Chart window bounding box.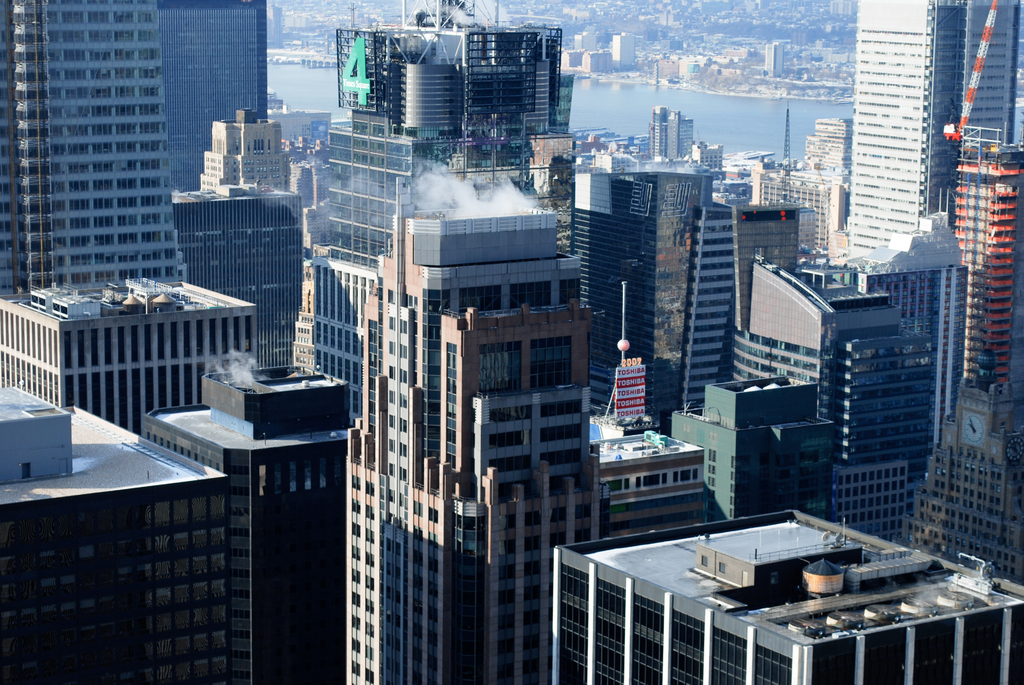
Charted: rect(524, 510, 543, 526).
